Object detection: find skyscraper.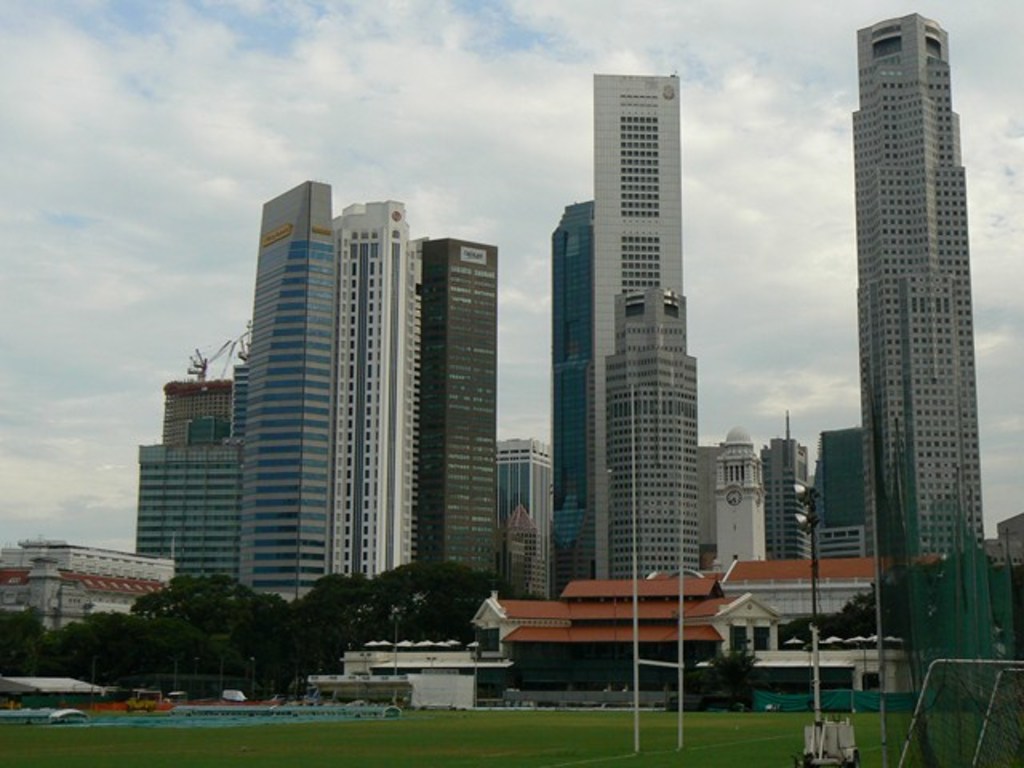
[413,238,502,574].
